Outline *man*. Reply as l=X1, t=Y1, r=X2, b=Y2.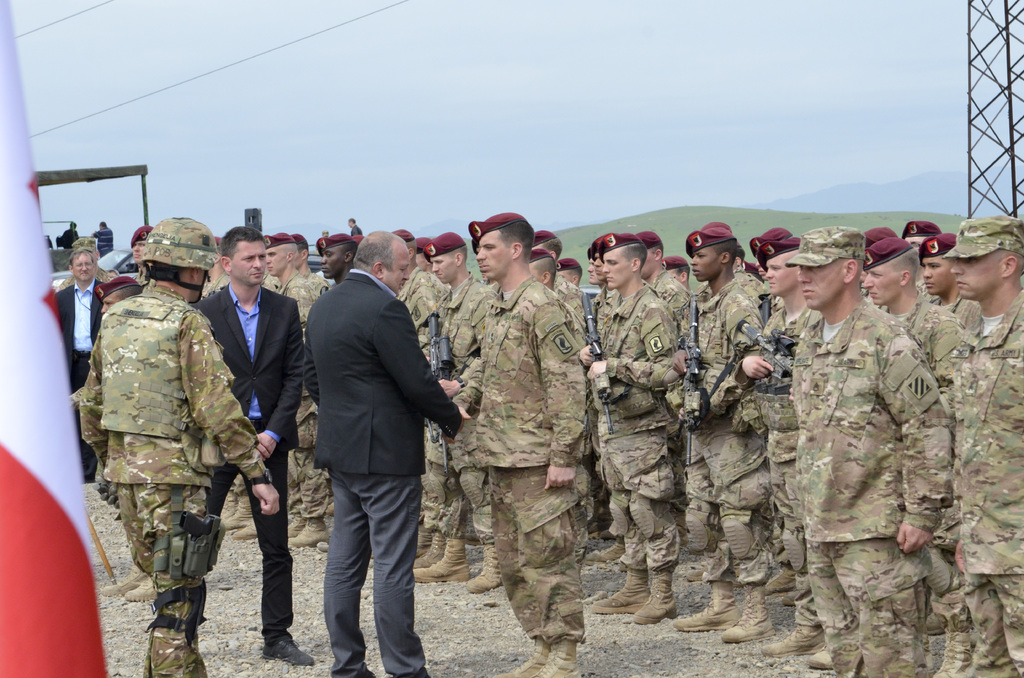
l=577, t=229, r=691, b=622.
